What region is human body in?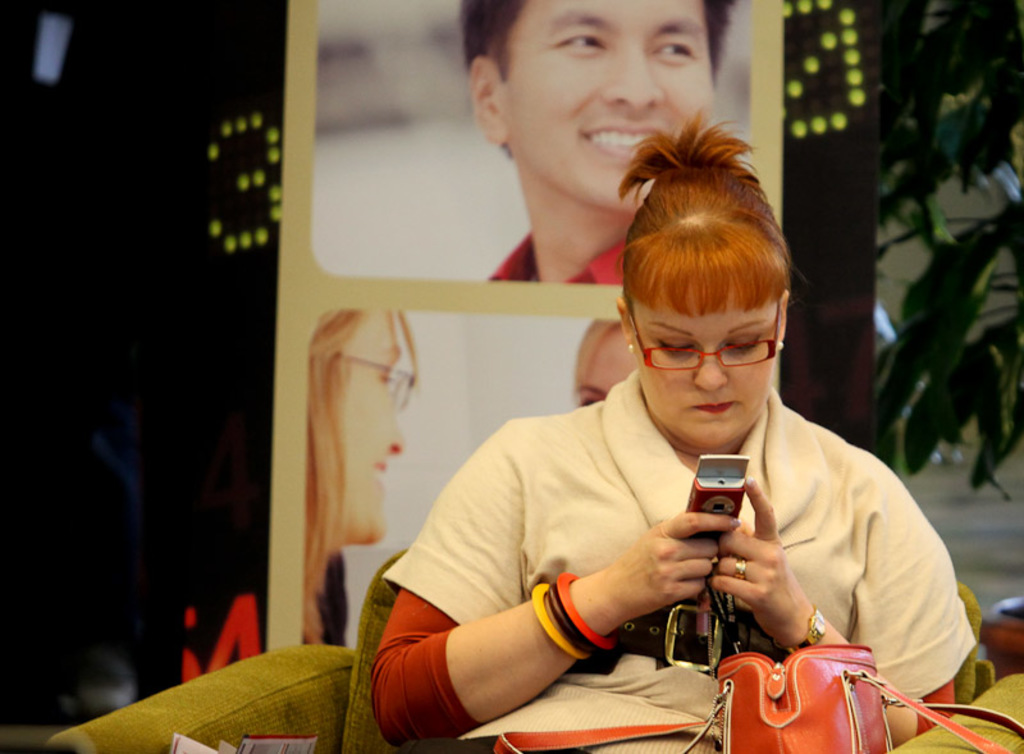
{"x1": 303, "y1": 306, "x2": 413, "y2": 661}.
